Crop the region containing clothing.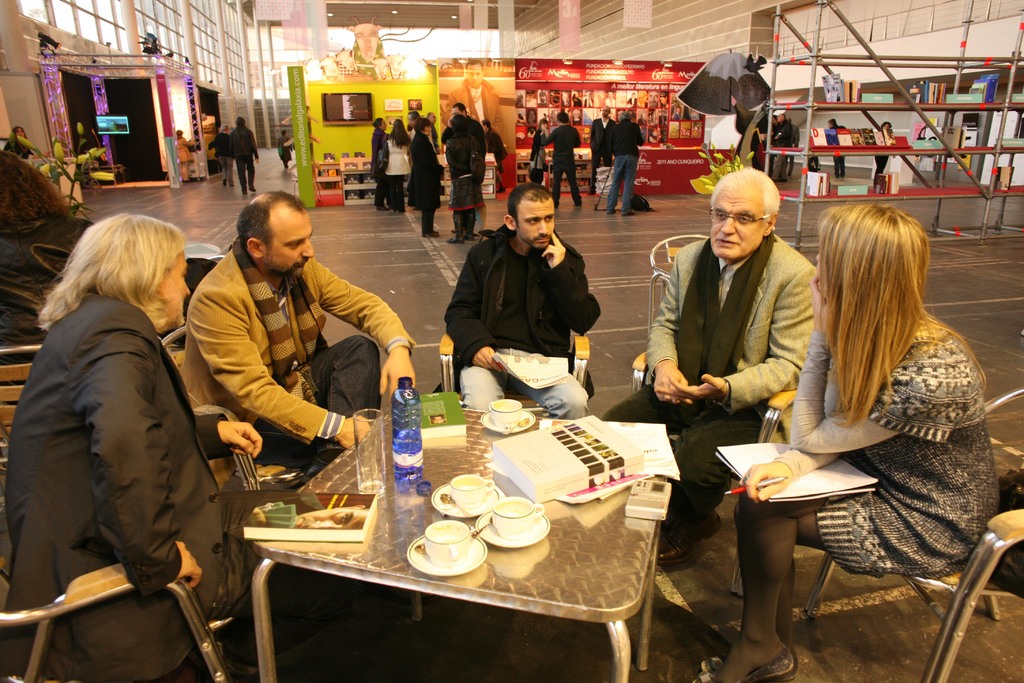
Crop region: bbox=(406, 131, 440, 214).
